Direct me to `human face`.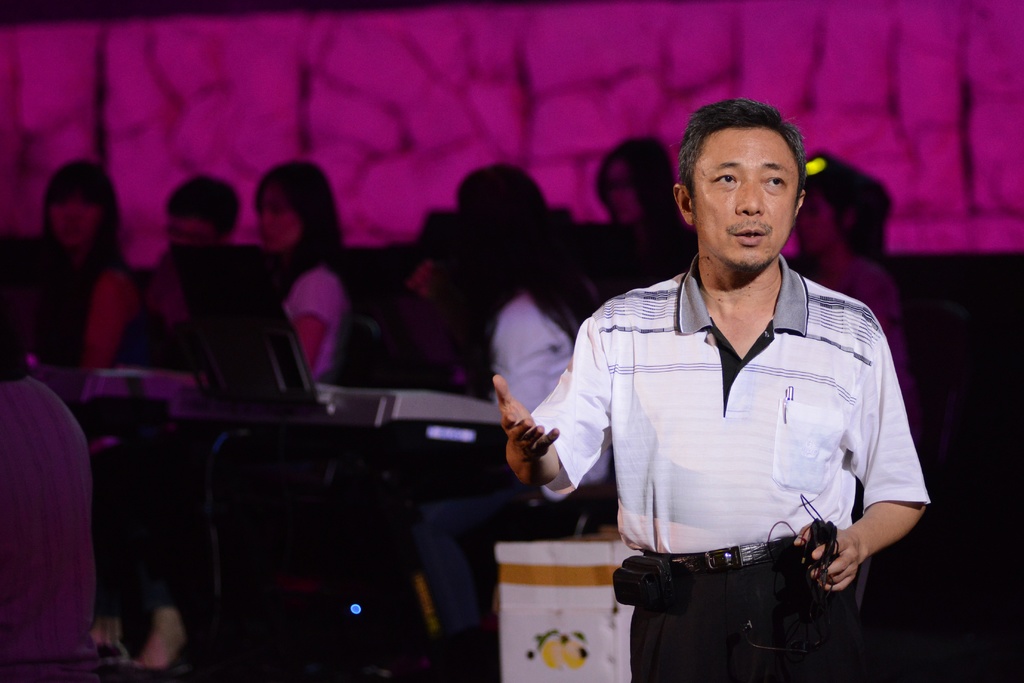
Direction: locate(258, 185, 307, 255).
